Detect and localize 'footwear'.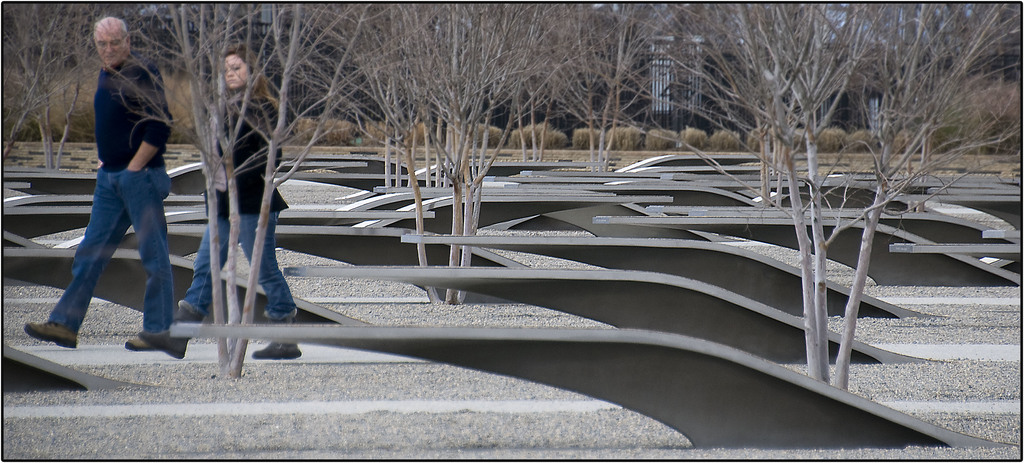
Localized at <box>250,316,303,361</box>.
